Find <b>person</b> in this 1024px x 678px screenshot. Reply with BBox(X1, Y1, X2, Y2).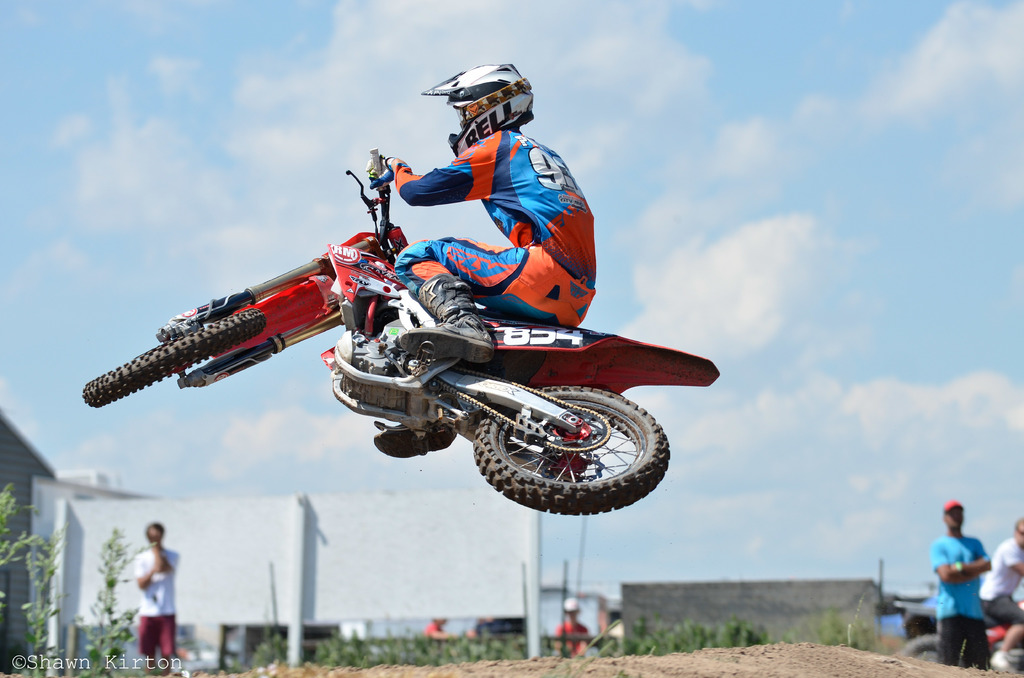
BBox(922, 506, 998, 663).
